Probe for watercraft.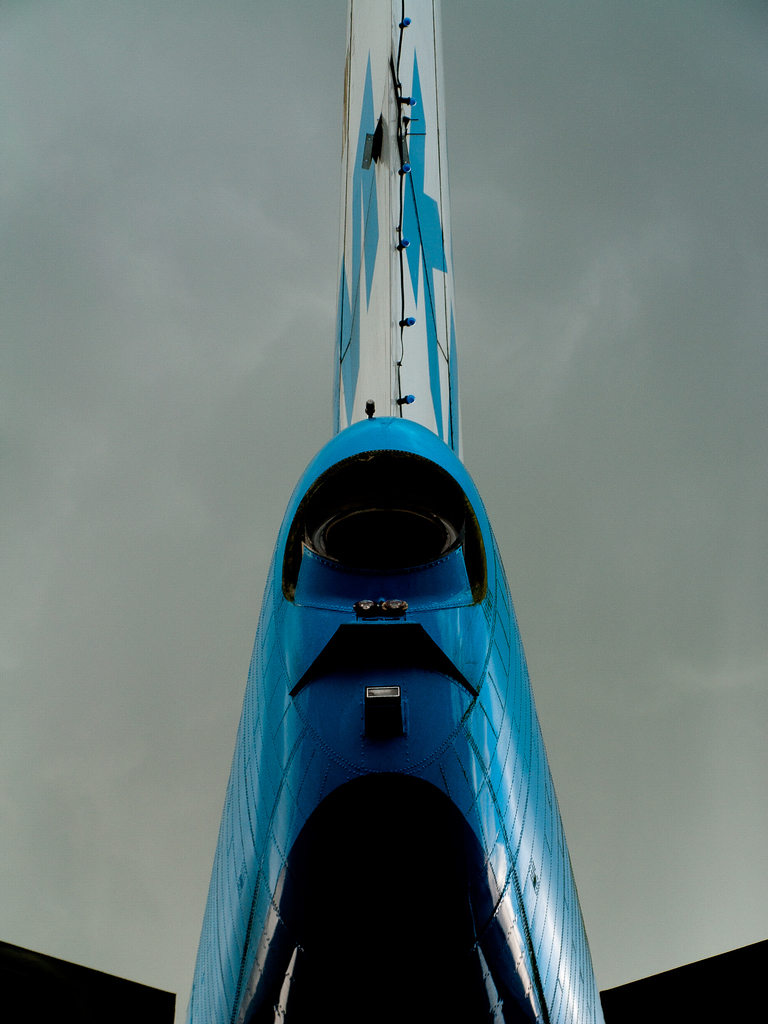
Probe result: pyautogui.locateOnScreen(191, 0, 605, 1023).
